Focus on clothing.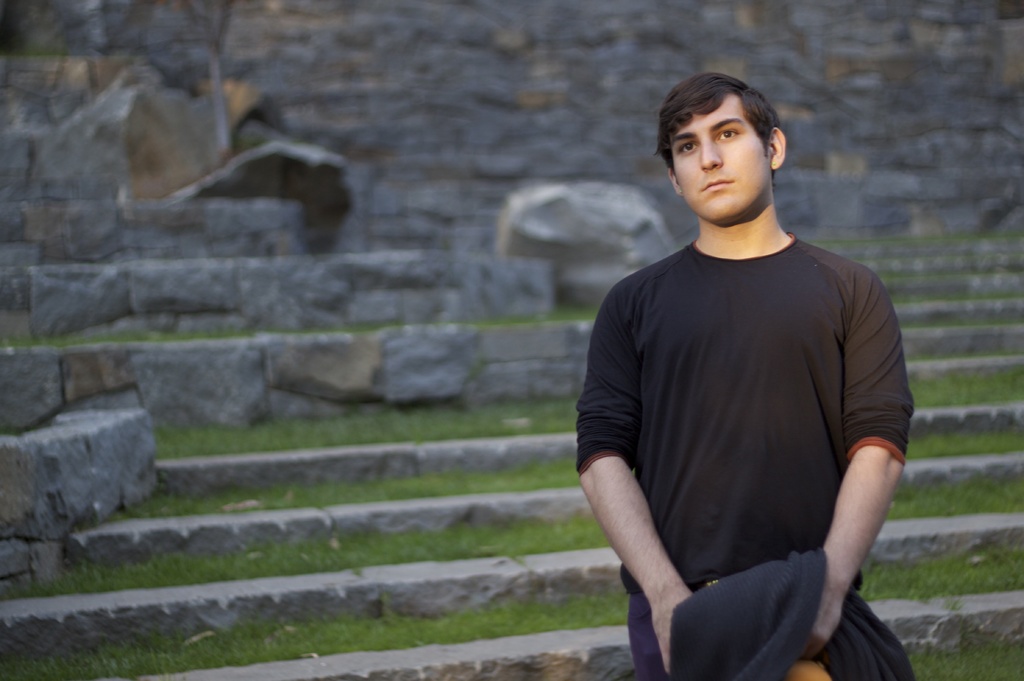
Focused at l=588, t=184, r=906, b=654.
